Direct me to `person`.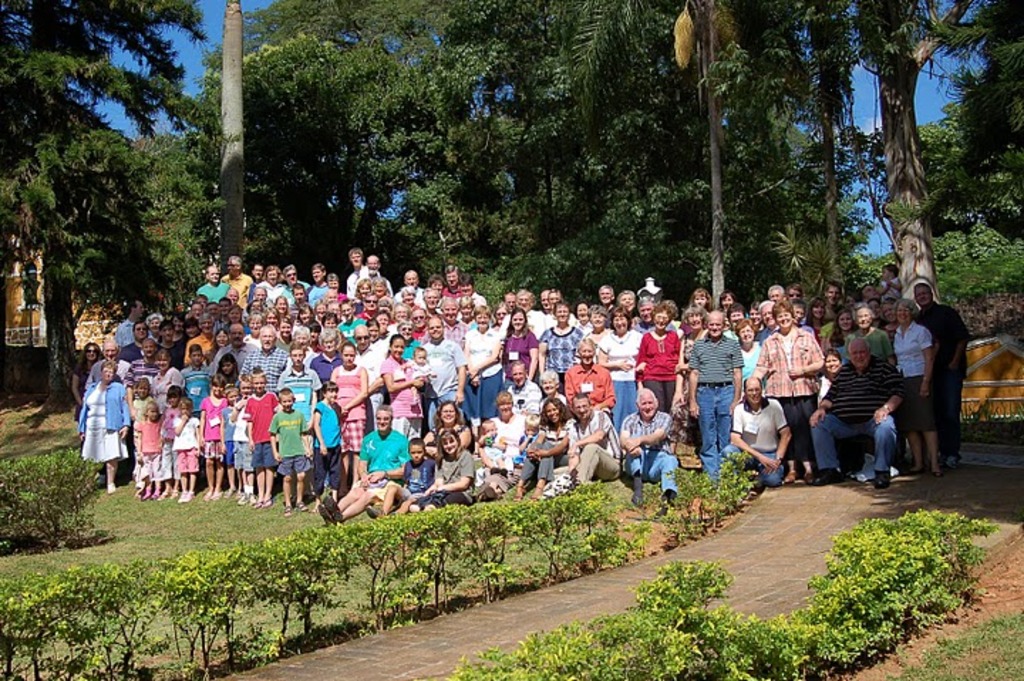
Direction: crop(78, 348, 129, 502).
